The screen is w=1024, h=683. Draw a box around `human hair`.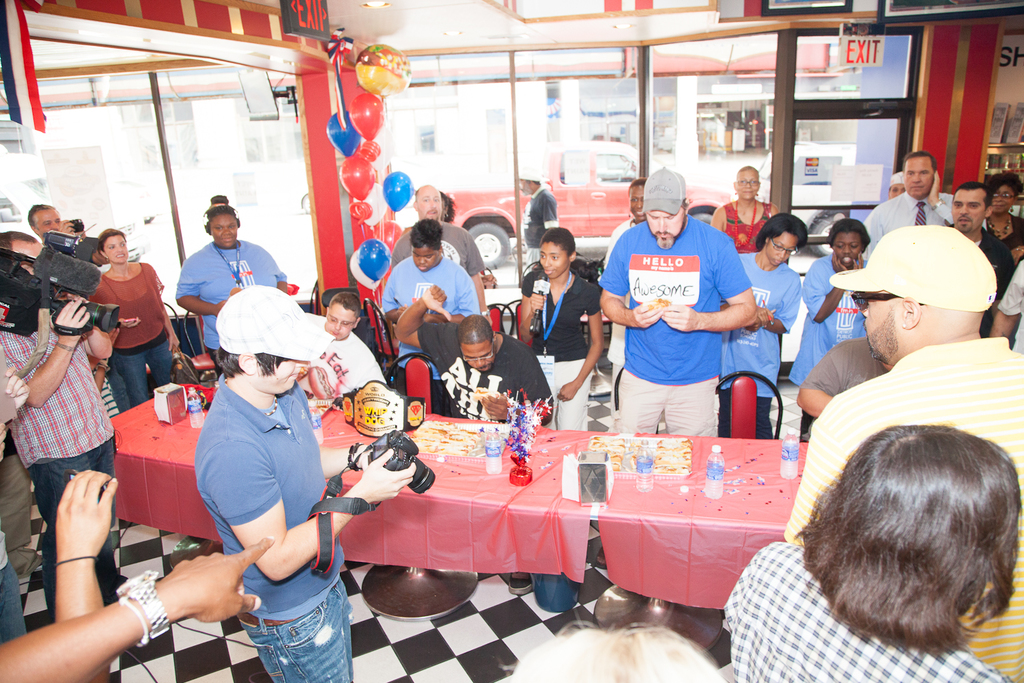
951:181:993:215.
